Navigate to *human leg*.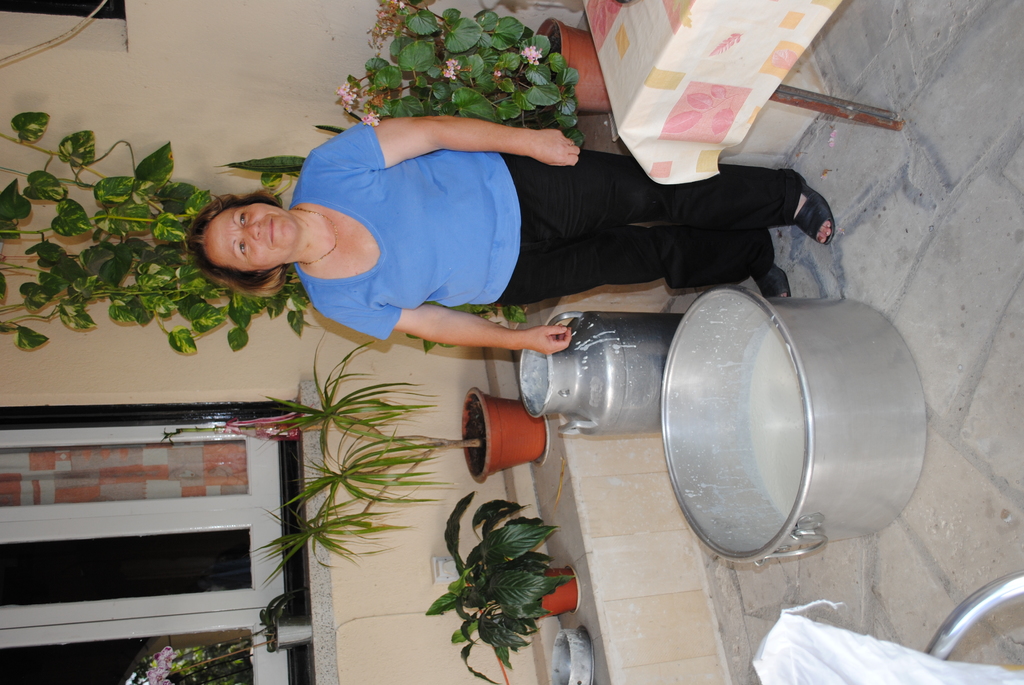
Navigation target: detection(490, 217, 788, 310).
